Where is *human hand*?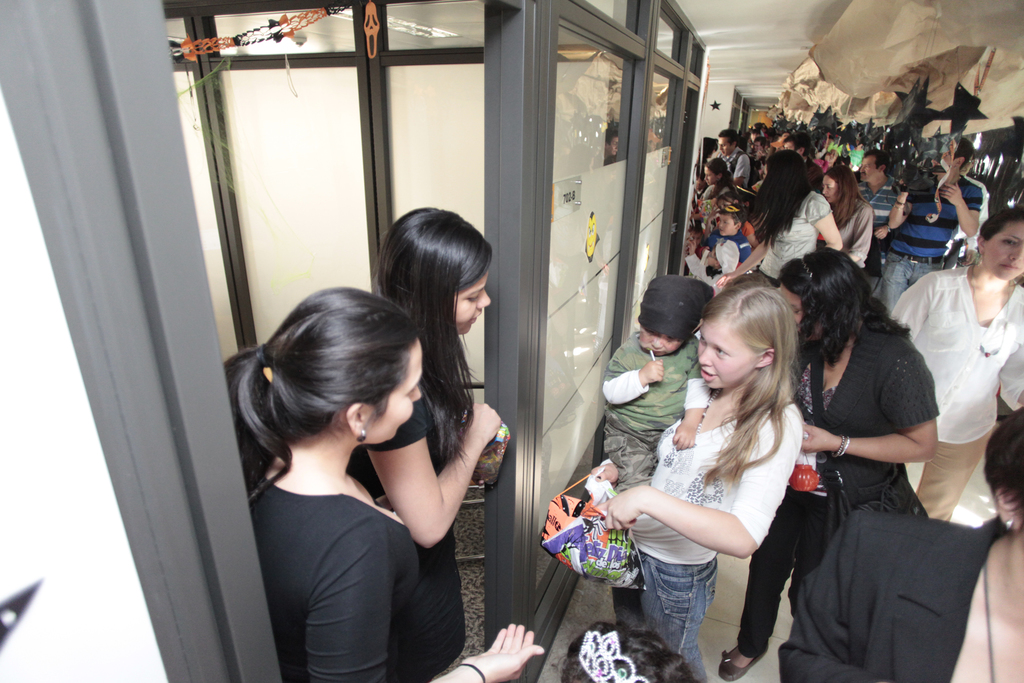
593,486,647,536.
